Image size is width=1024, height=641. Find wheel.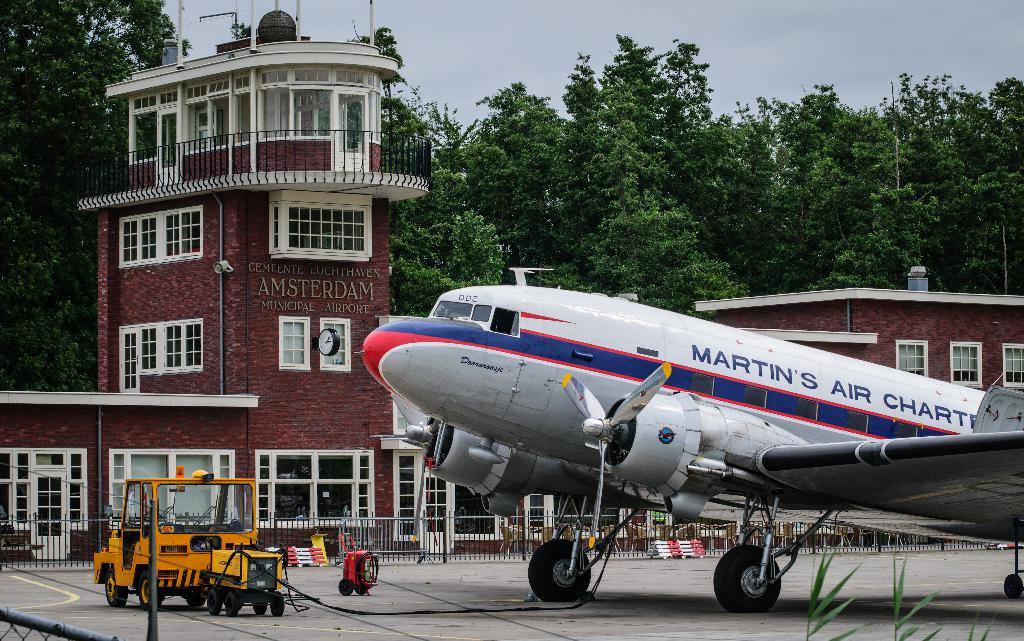
<bbox>189, 593, 209, 606</bbox>.
